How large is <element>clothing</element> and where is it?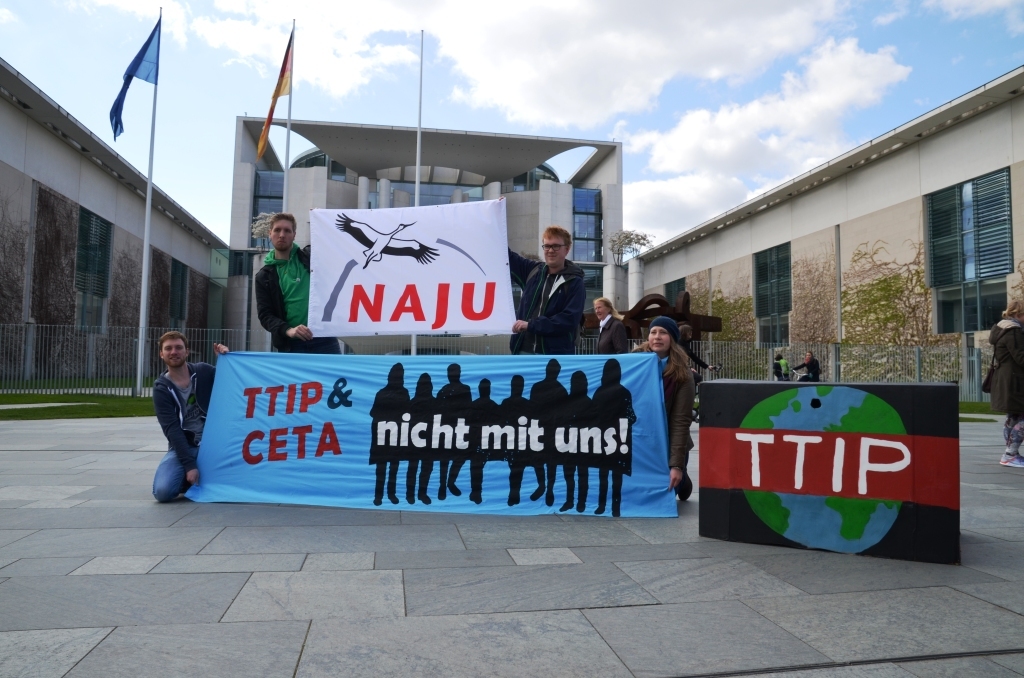
Bounding box: (150,357,235,505).
